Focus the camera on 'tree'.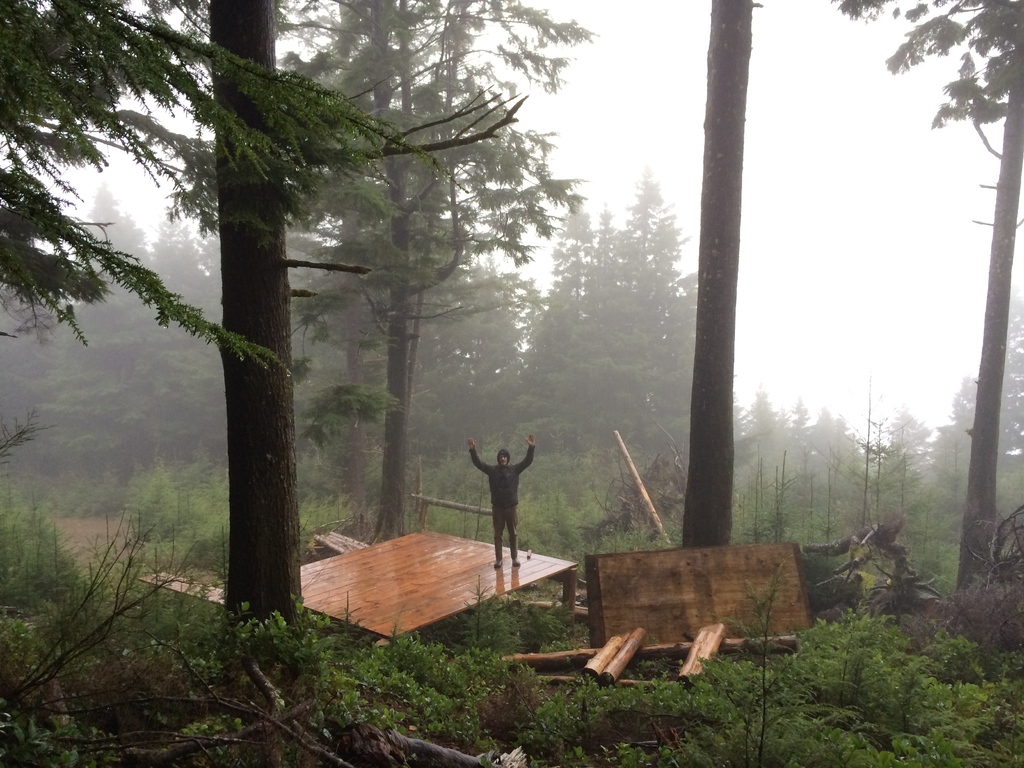
Focus region: 818:403:860:492.
